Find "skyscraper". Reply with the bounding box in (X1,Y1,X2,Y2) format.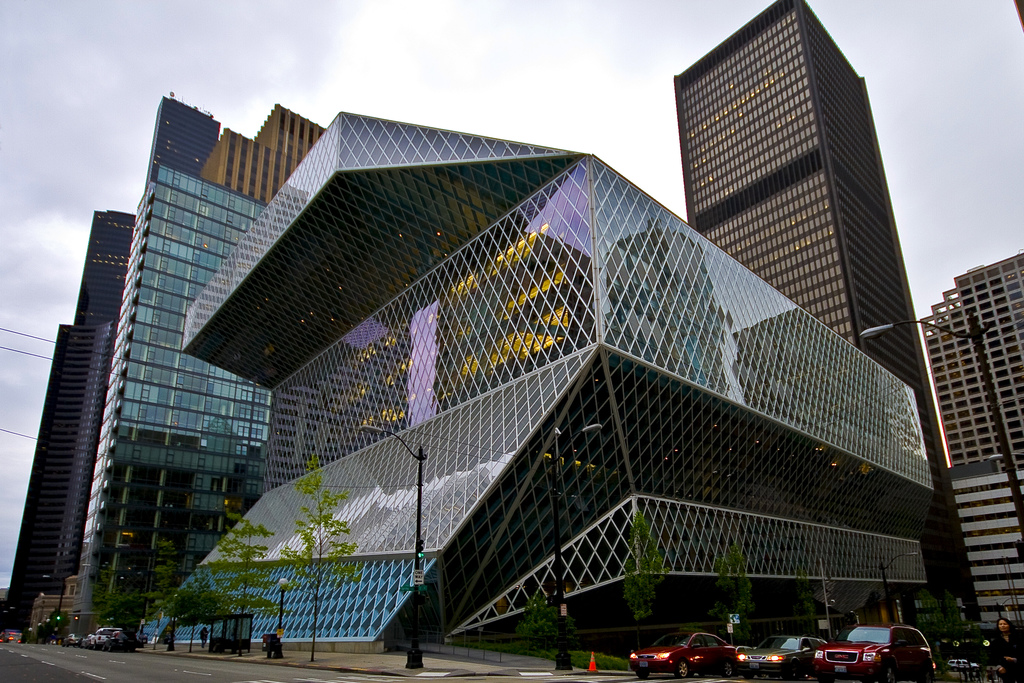
(658,0,968,526).
